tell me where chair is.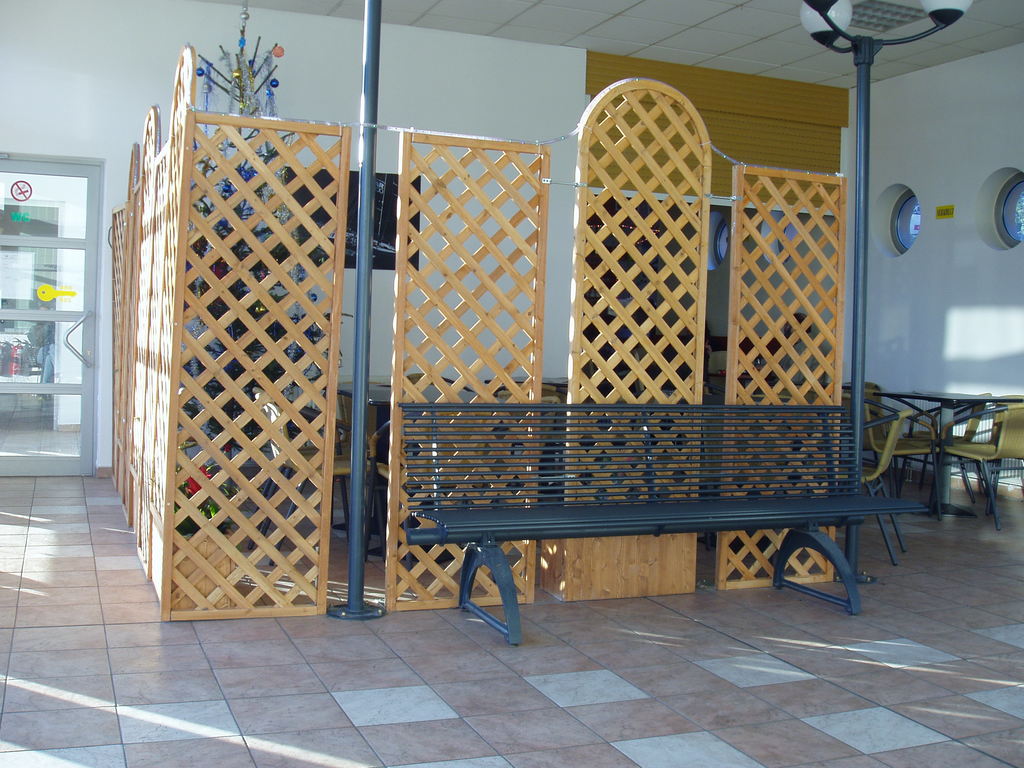
chair is at <bbox>945, 408, 1023, 529</bbox>.
